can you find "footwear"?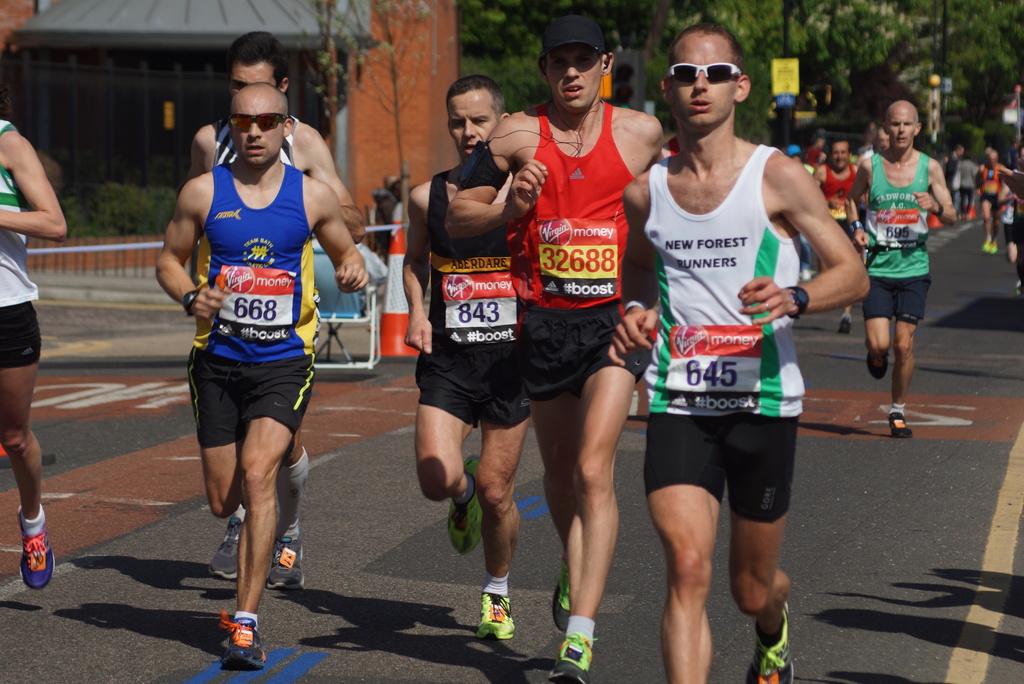
Yes, bounding box: {"x1": 996, "y1": 236, "x2": 1000, "y2": 255}.
